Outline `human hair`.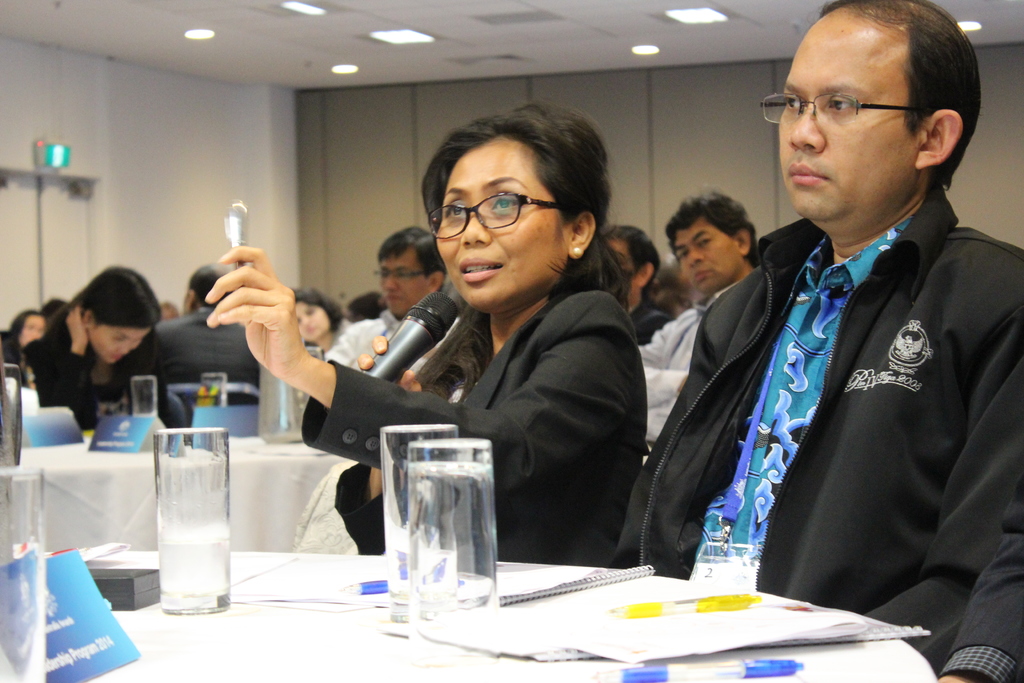
Outline: 294,279,332,329.
